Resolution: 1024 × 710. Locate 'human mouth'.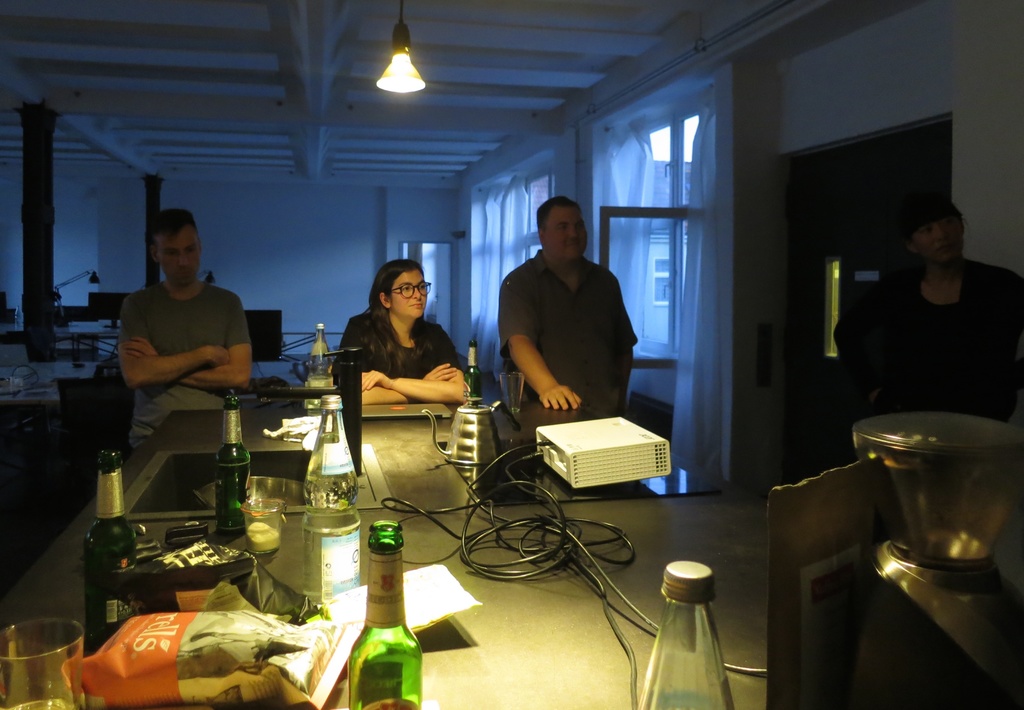
BBox(182, 268, 192, 278).
